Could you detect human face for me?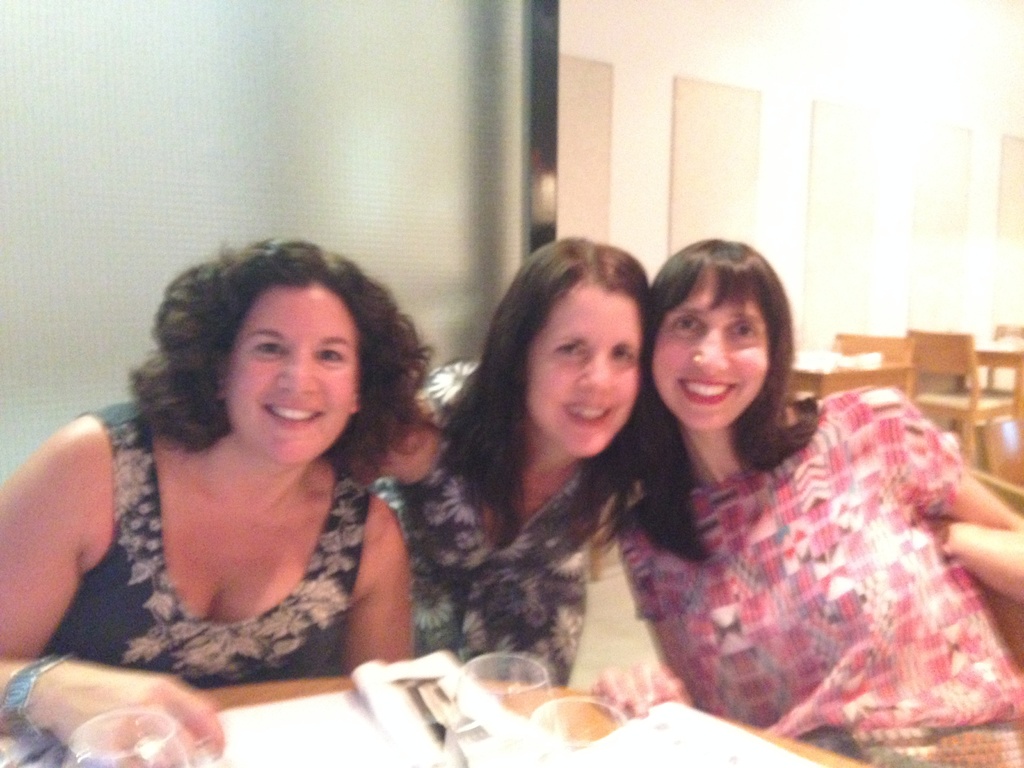
Detection result: box(644, 276, 766, 431).
